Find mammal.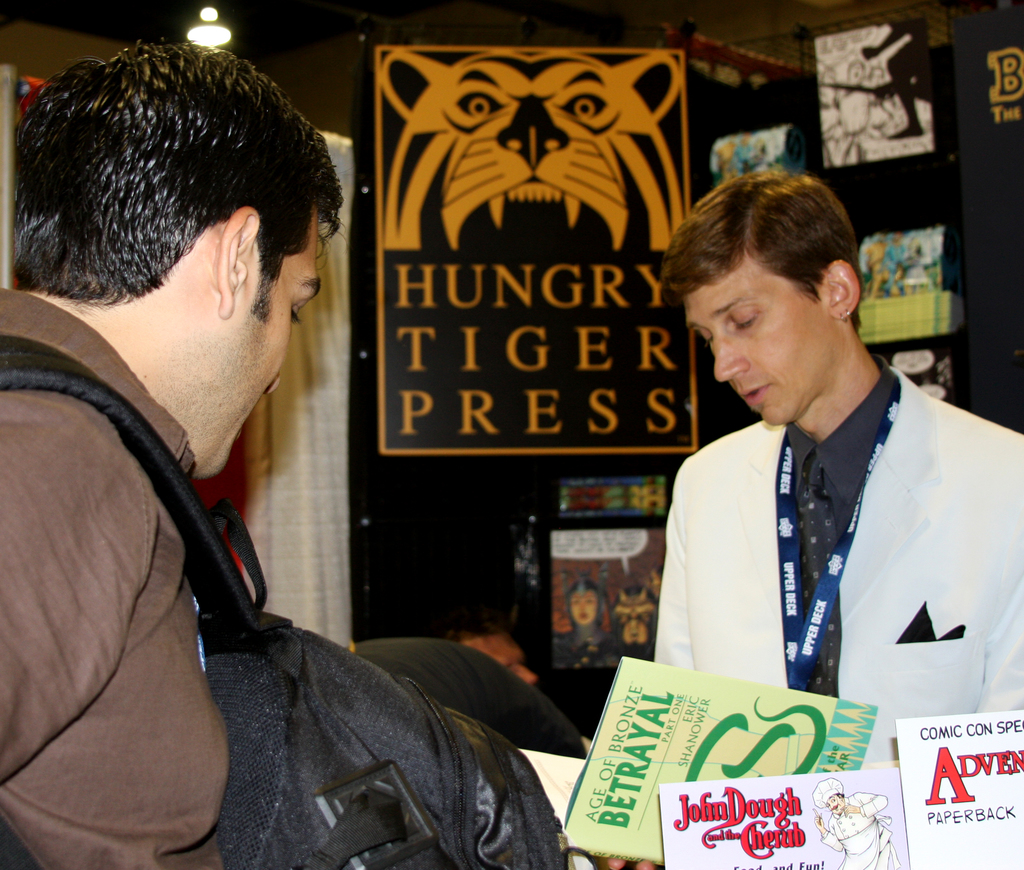
BBox(376, 47, 688, 250).
